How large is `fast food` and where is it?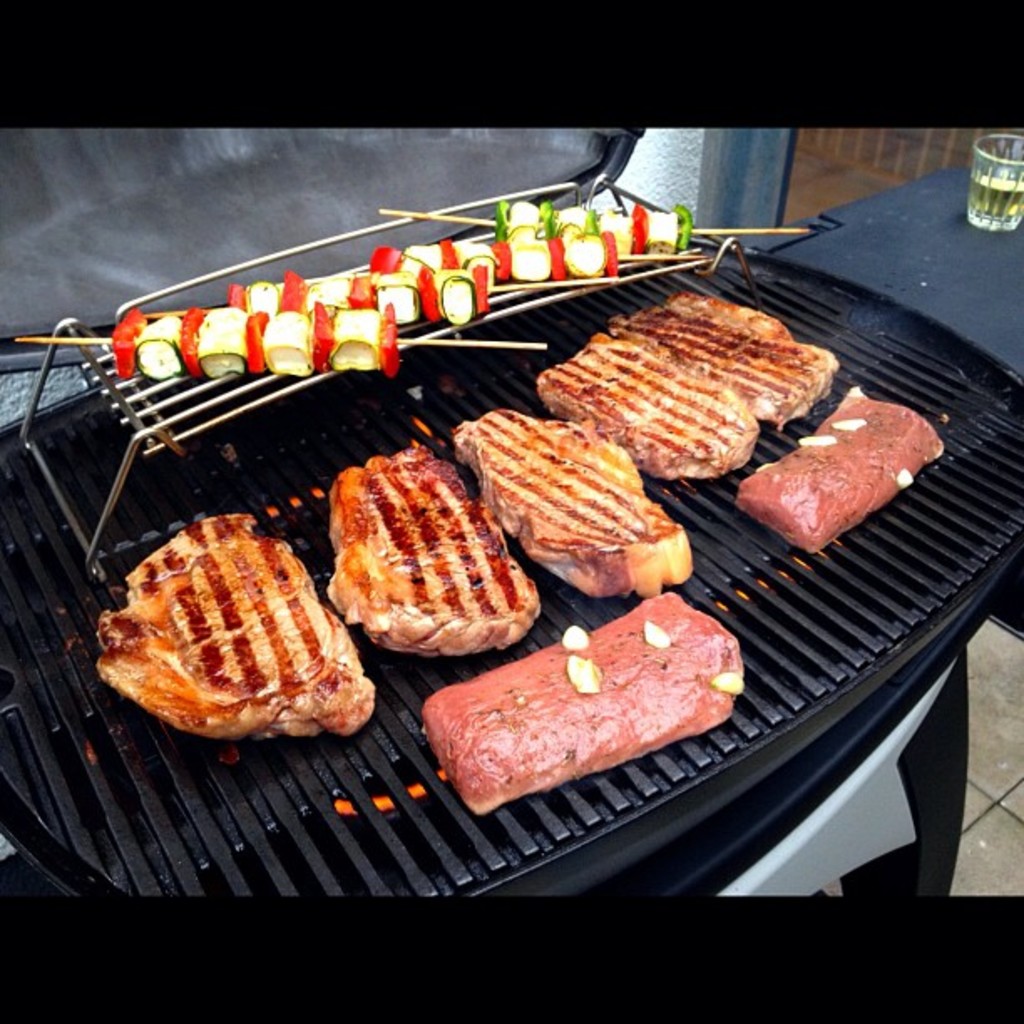
Bounding box: box(500, 202, 554, 239).
